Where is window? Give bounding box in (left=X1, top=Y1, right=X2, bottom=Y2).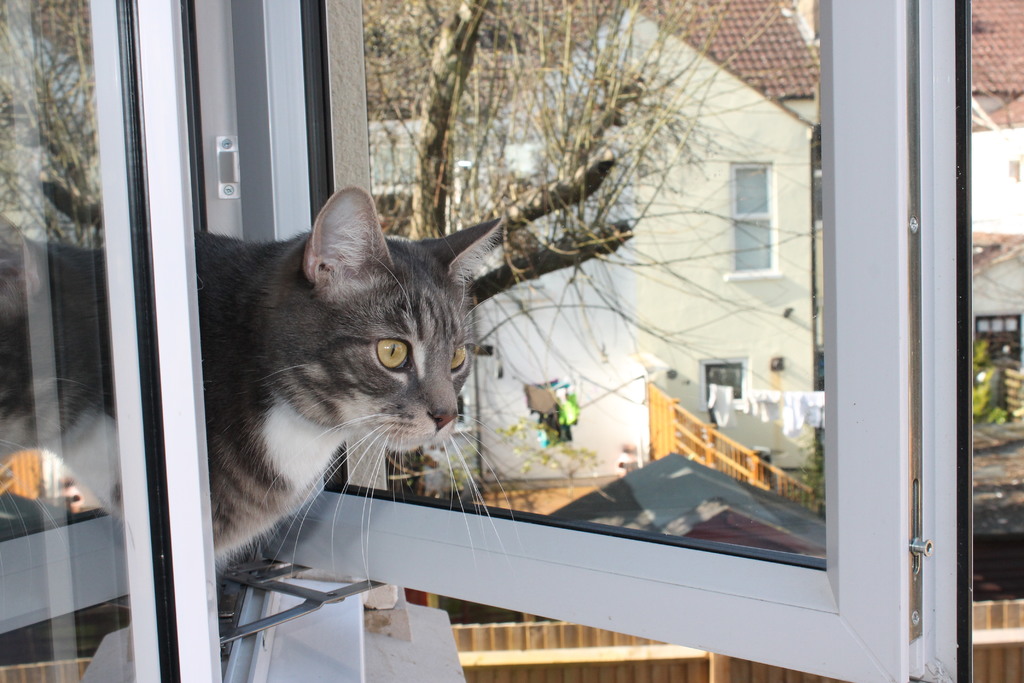
(left=701, top=356, right=748, bottom=416).
